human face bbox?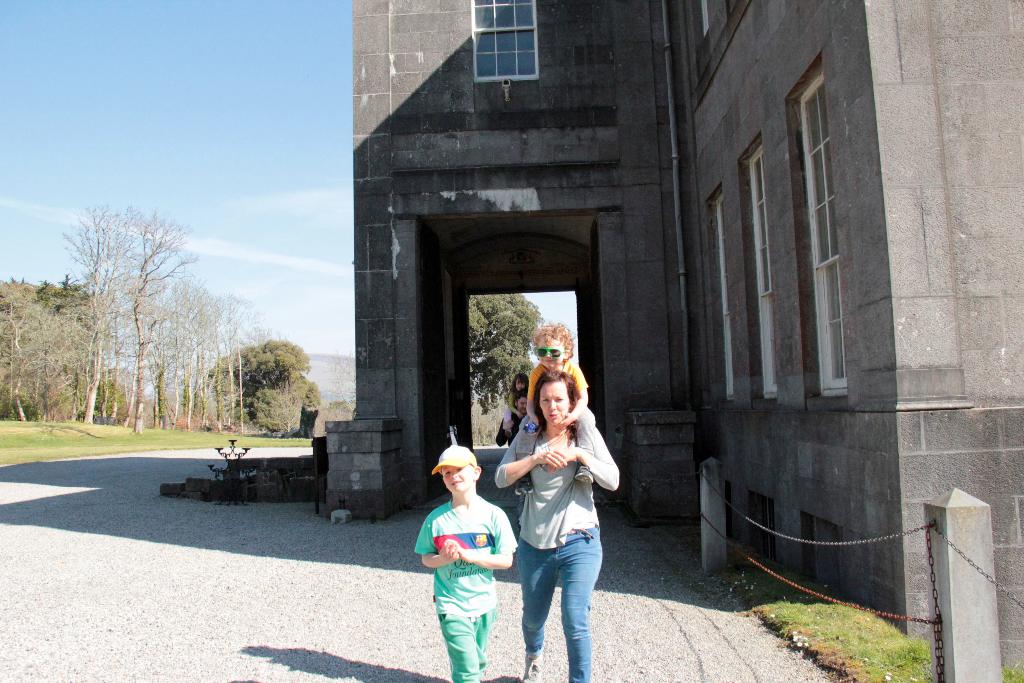
pyautogui.locateOnScreen(438, 466, 468, 491)
